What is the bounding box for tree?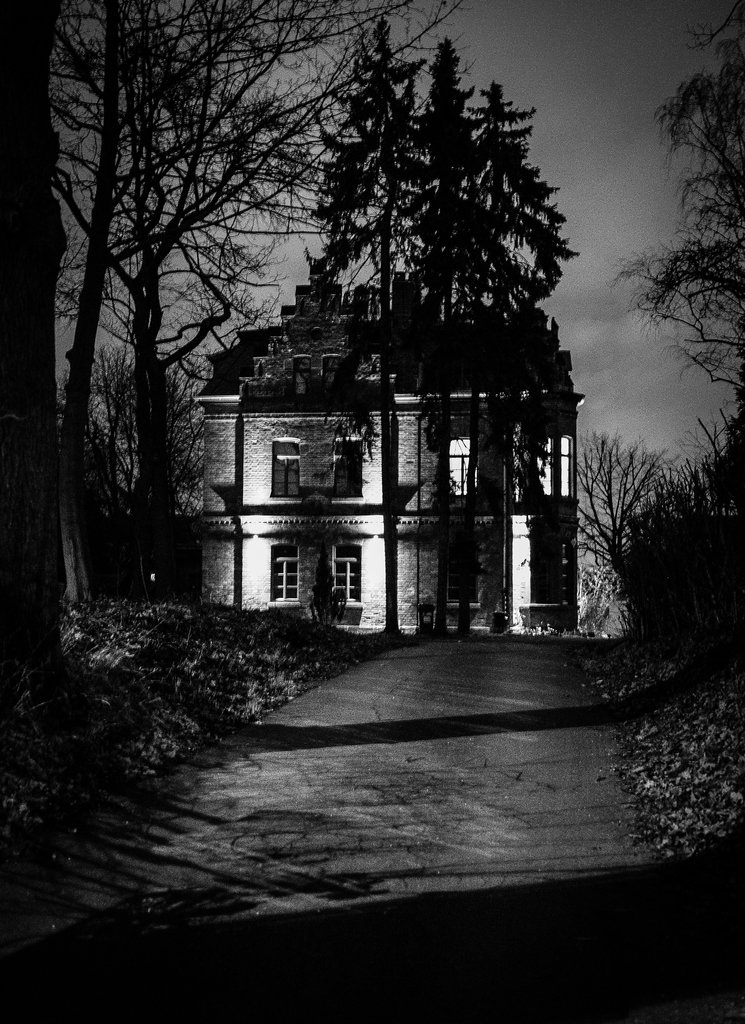
[x1=402, y1=83, x2=575, y2=637].
